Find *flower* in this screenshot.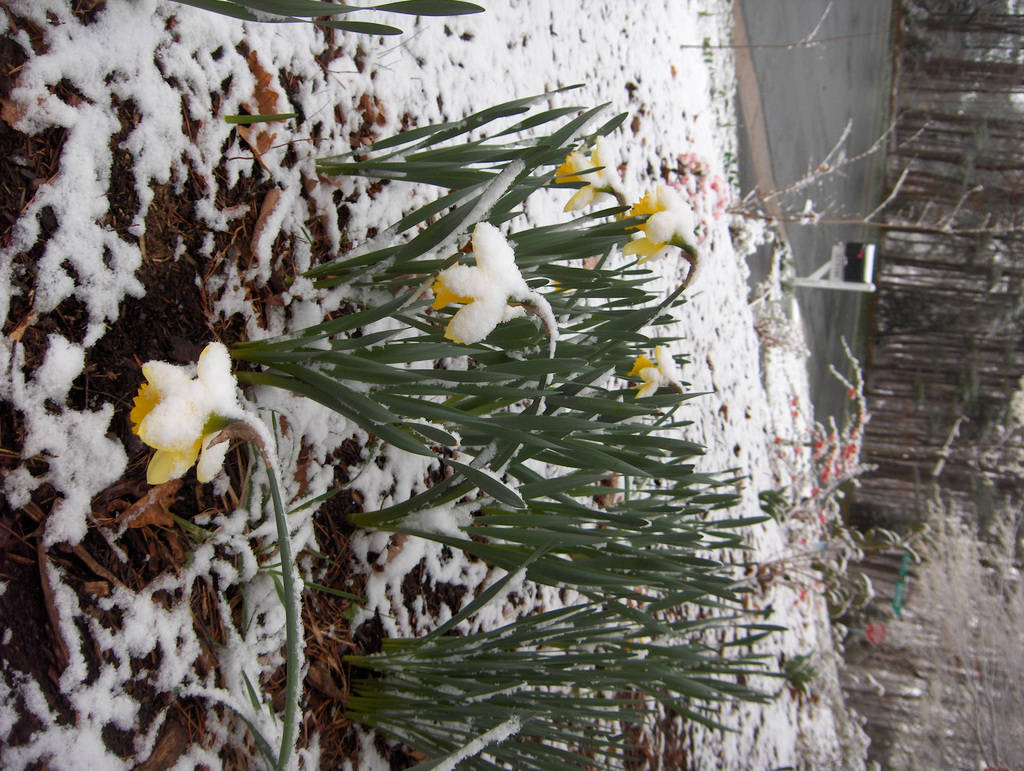
The bounding box for *flower* is x1=435 y1=220 x2=530 y2=345.
